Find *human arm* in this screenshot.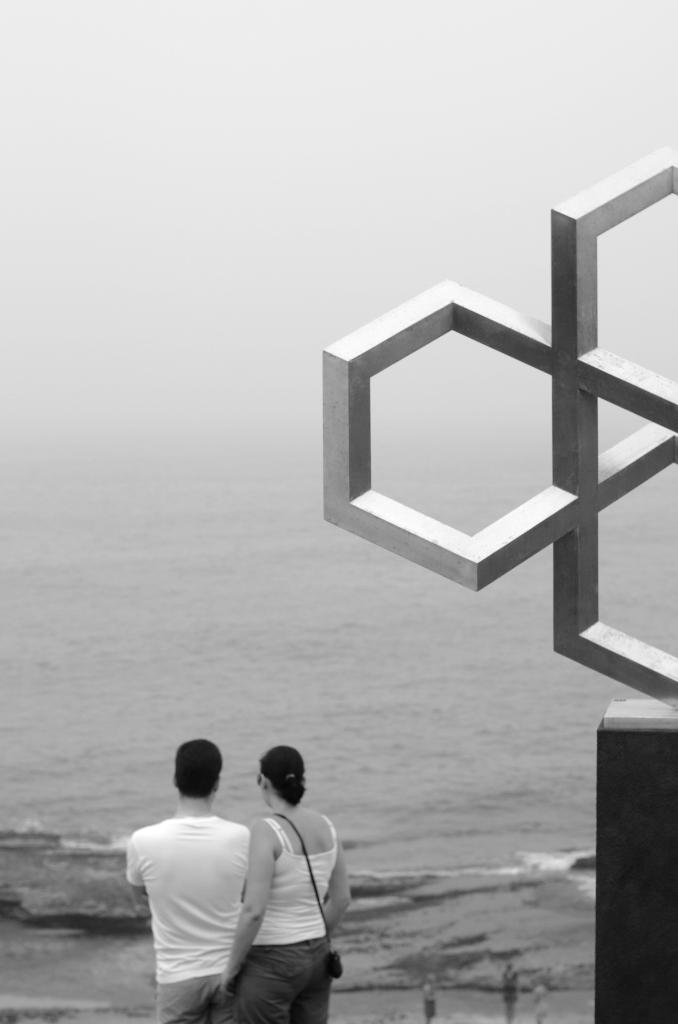
The bounding box for *human arm* is bbox(214, 823, 265, 993).
